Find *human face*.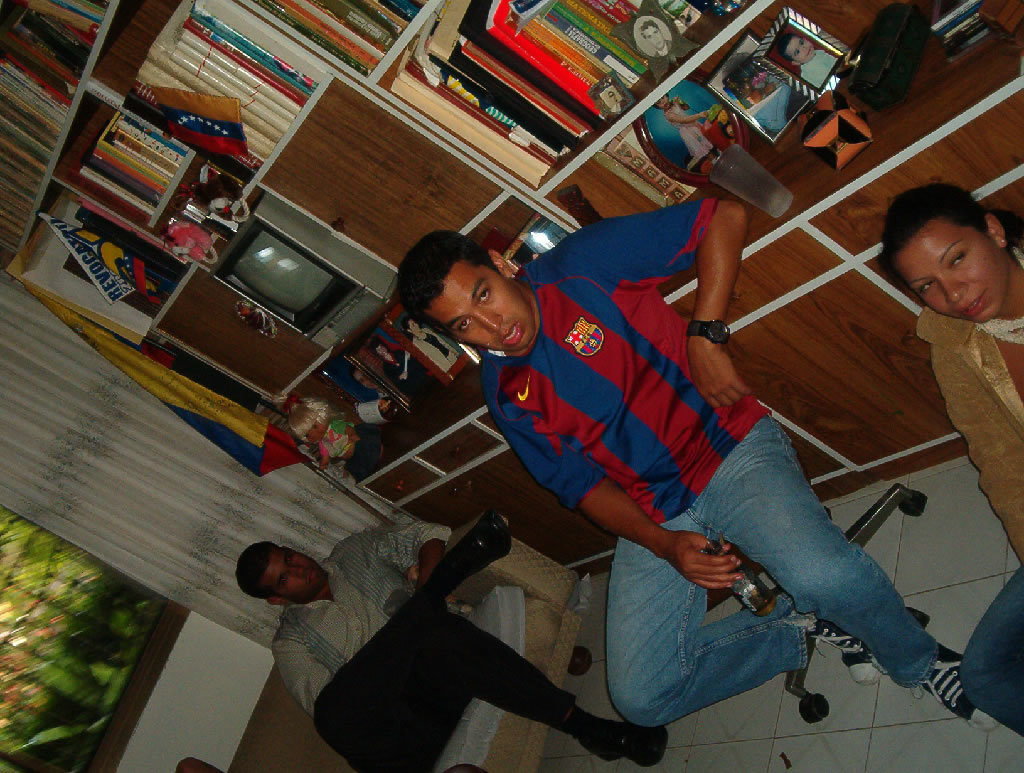
[x1=900, y1=218, x2=1011, y2=322].
